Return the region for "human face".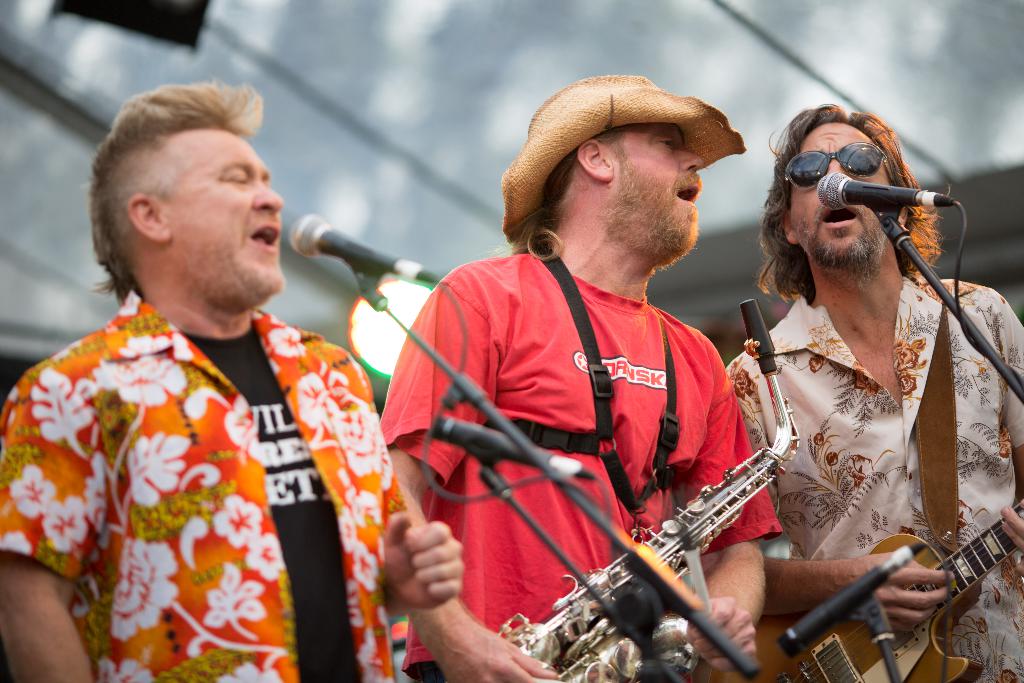
rect(164, 129, 282, 307).
